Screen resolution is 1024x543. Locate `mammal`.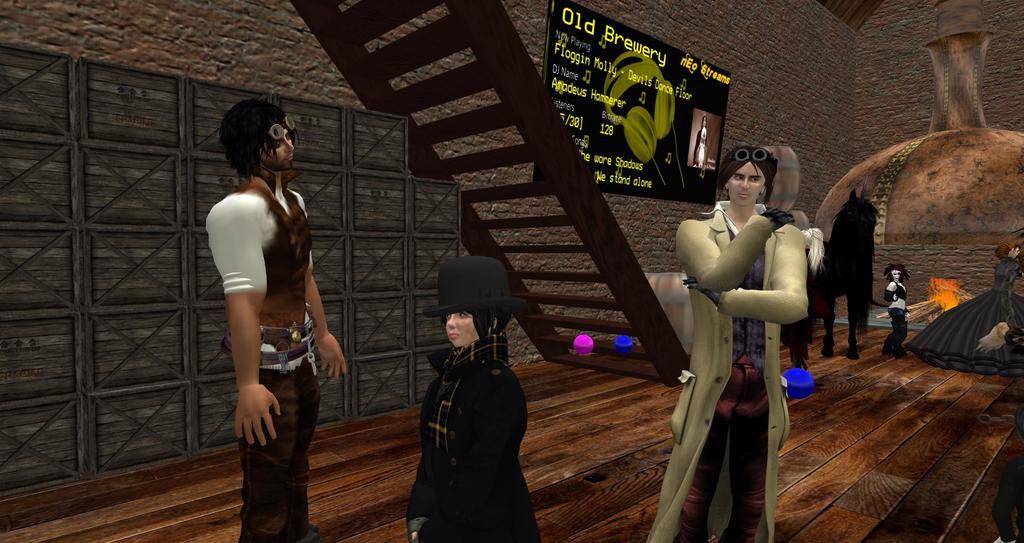
[780,187,883,368].
